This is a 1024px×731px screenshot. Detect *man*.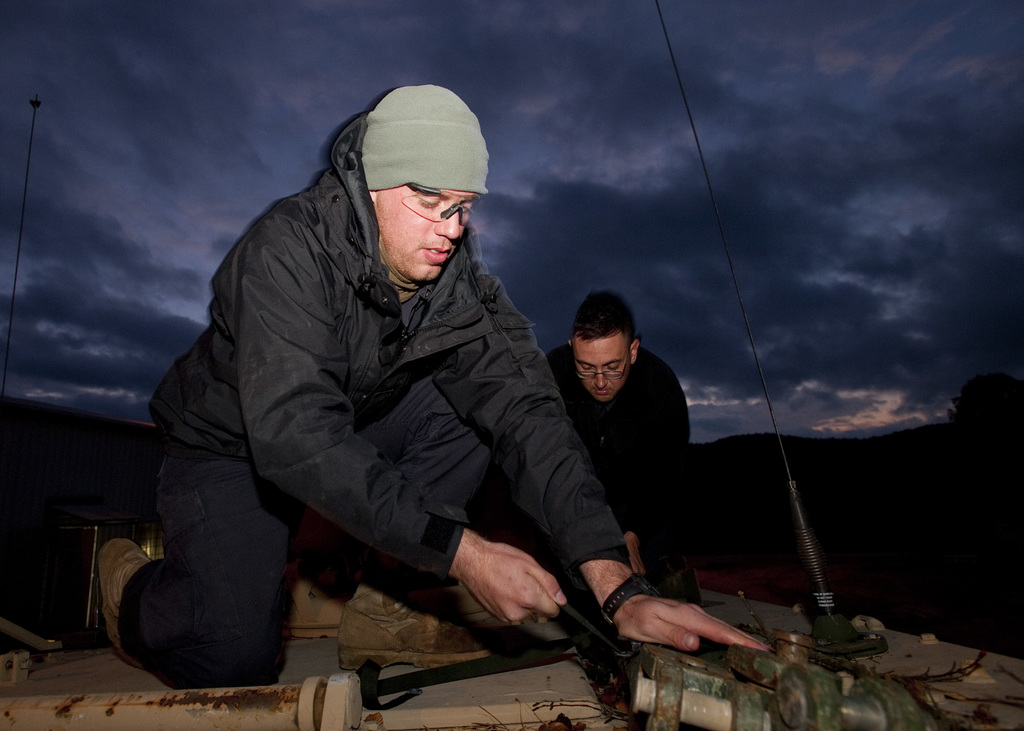
<box>94,80,776,692</box>.
